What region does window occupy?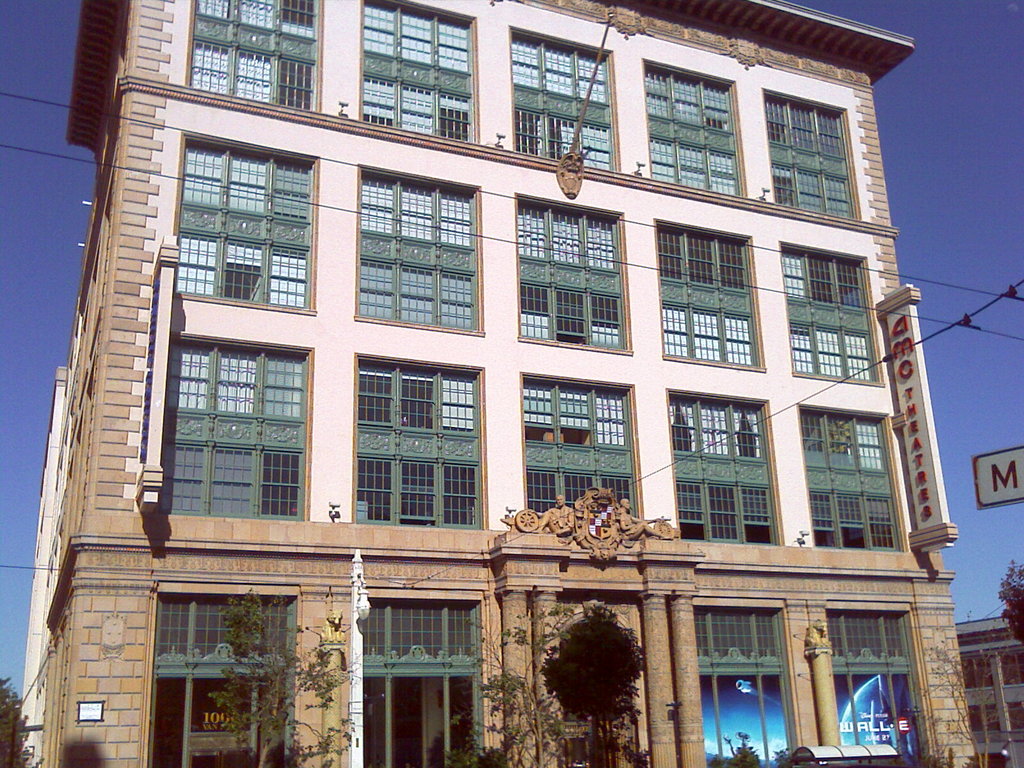
locate(652, 219, 765, 370).
